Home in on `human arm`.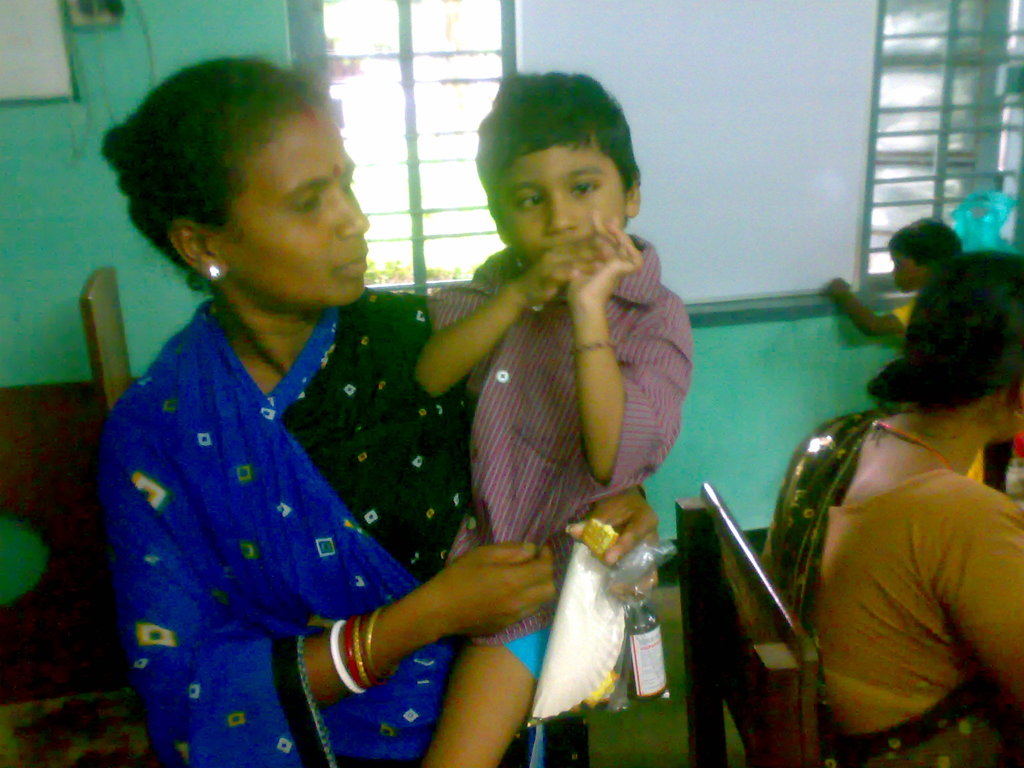
Homed in at pyautogui.locateOnScreen(411, 239, 595, 394).
